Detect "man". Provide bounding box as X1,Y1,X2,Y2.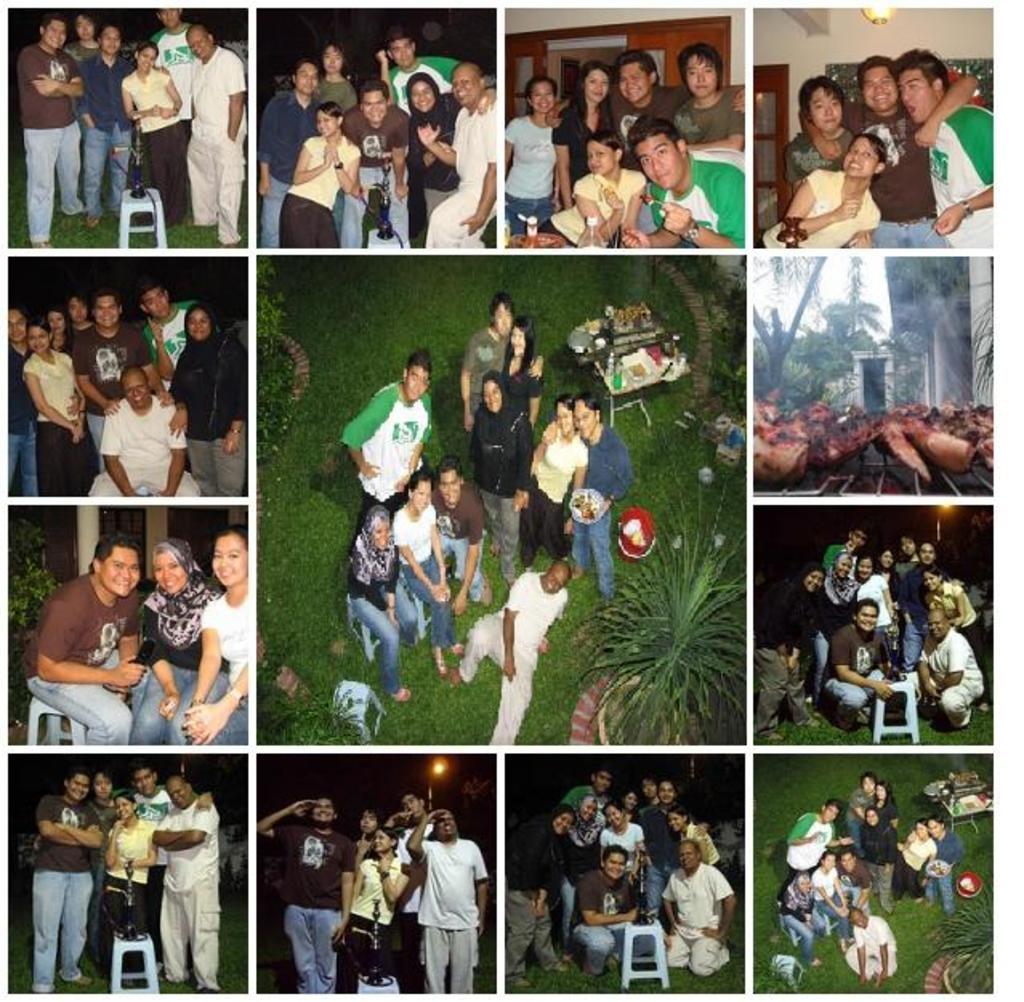
625,774,712,919.
